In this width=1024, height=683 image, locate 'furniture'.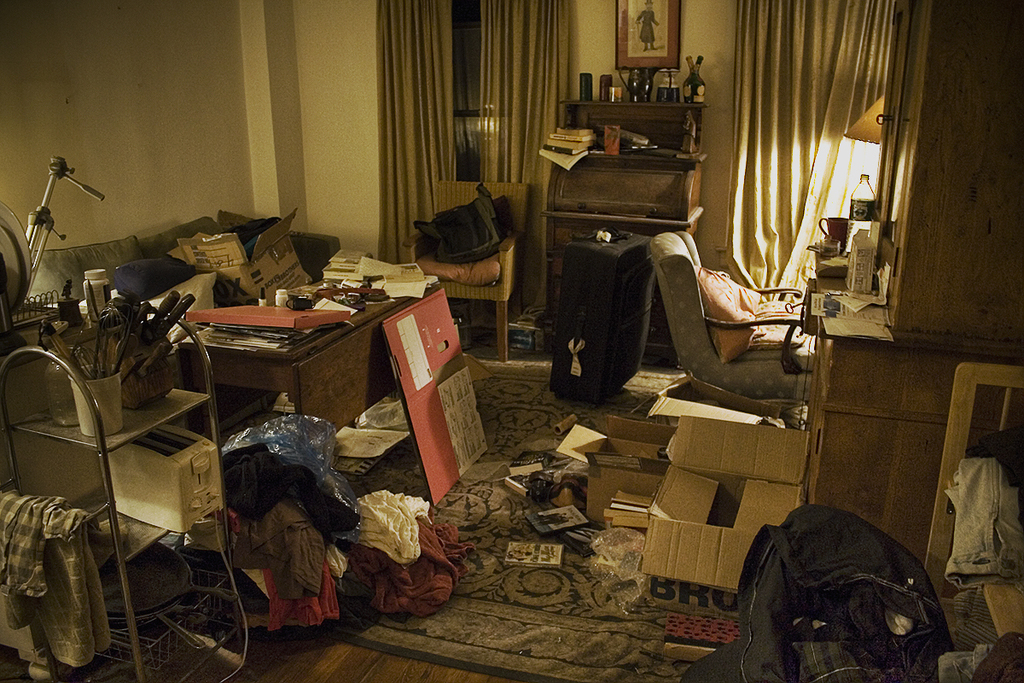
Bounding box: rect(177, 271, 437, 435).
